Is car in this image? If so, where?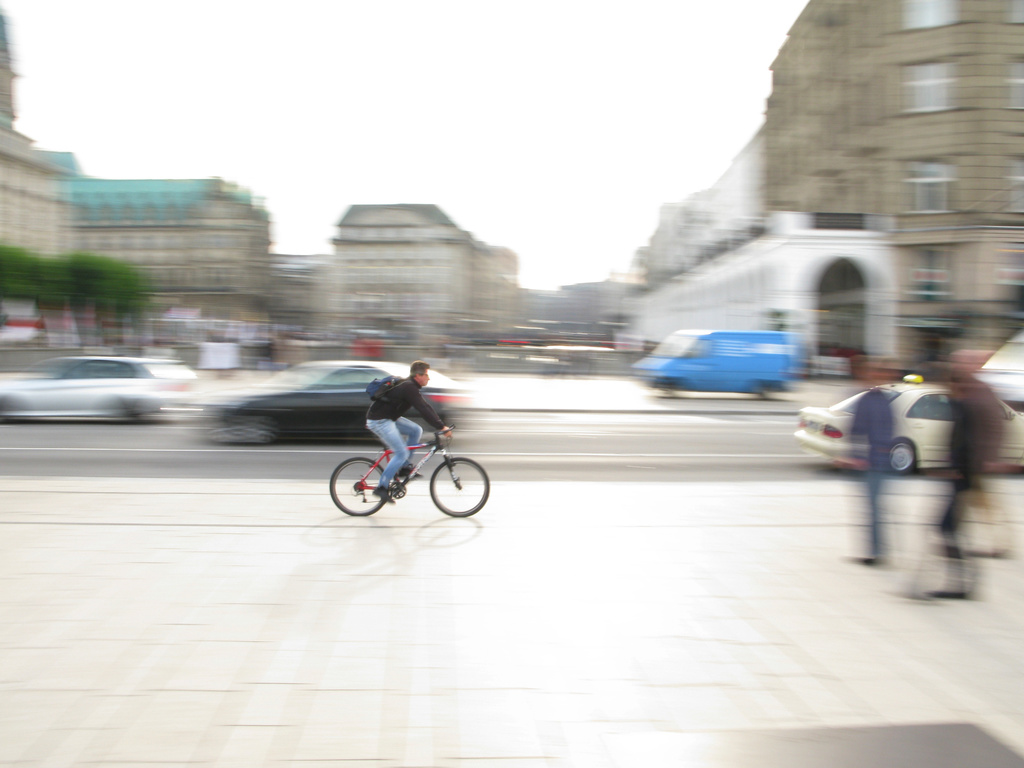
Yes, at region(212, 355, 473, 443).
